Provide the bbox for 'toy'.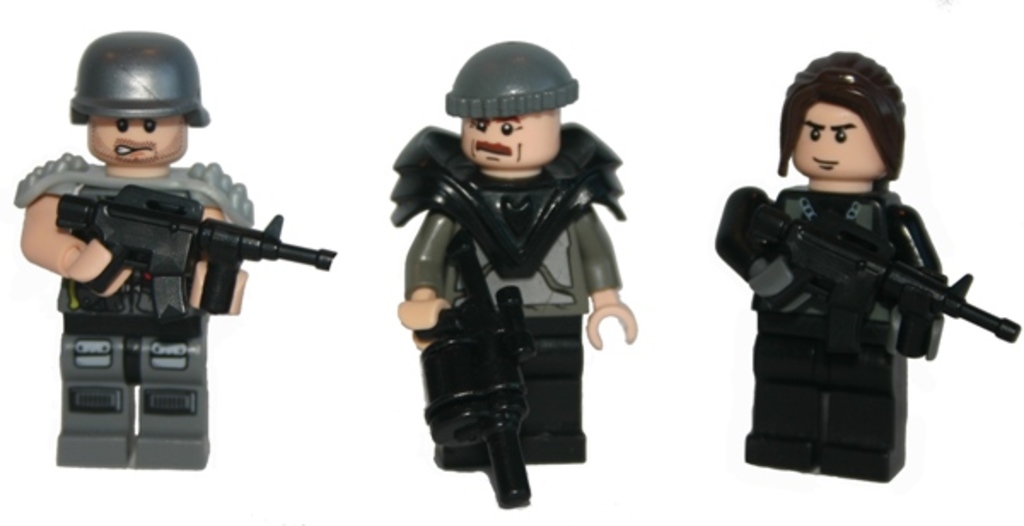
(left=49, top=184, right=338, bottom=328).
